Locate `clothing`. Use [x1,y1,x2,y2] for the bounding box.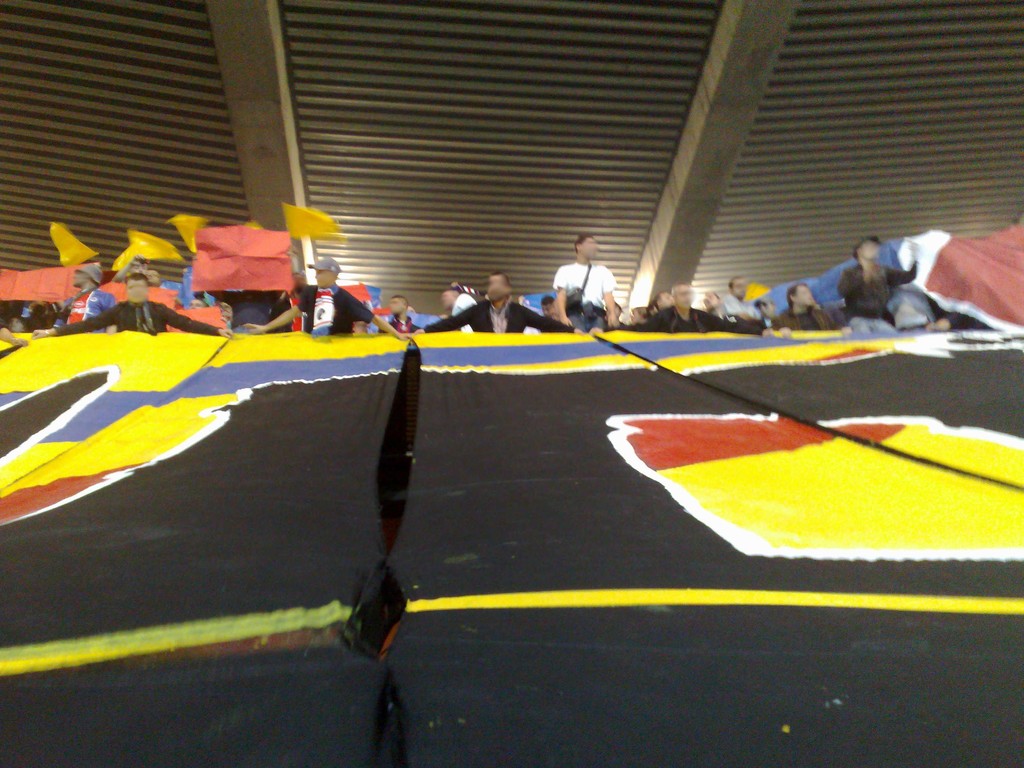
[413,299,566,337].
